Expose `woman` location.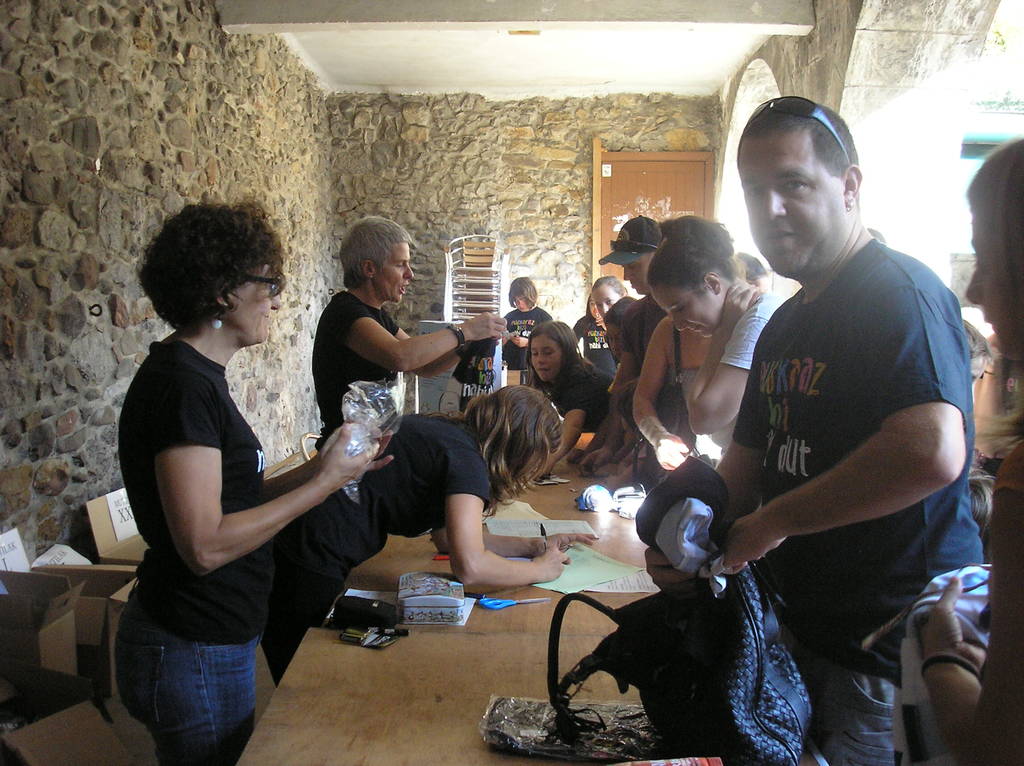
Exposed at <box>514,318,611,482</box>.
